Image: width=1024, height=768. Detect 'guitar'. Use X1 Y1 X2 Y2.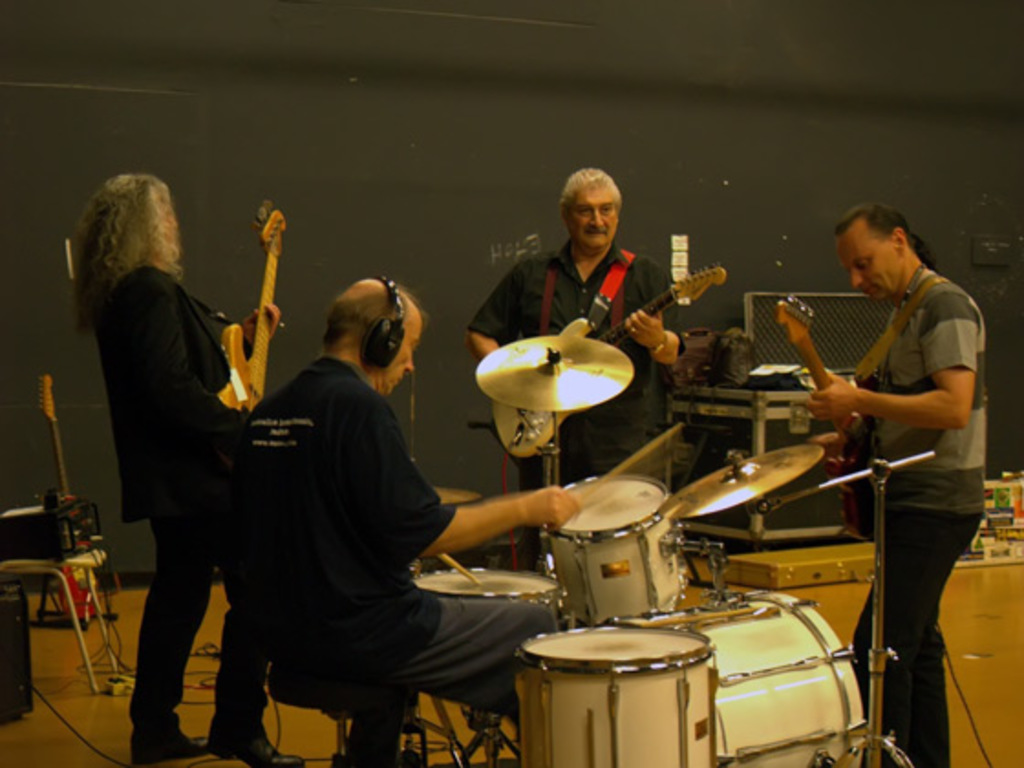
492 263 728 466.
